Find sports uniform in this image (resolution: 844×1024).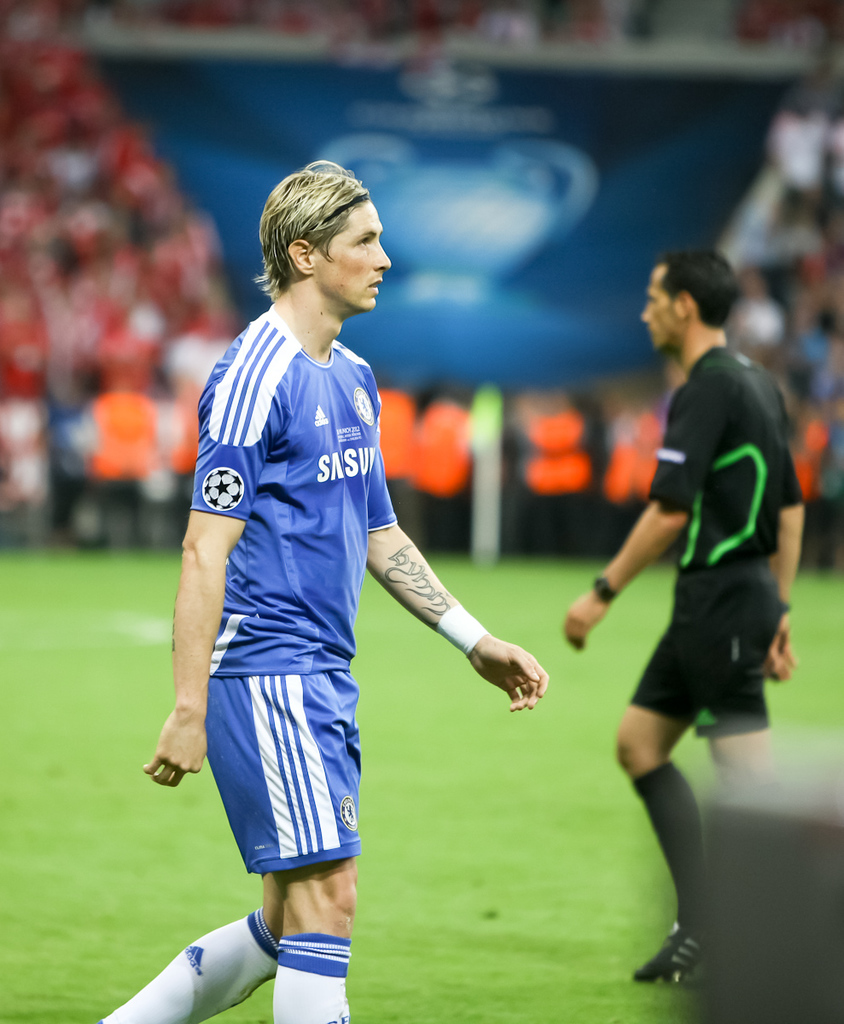
detection(79, 299, 410, 1023).
